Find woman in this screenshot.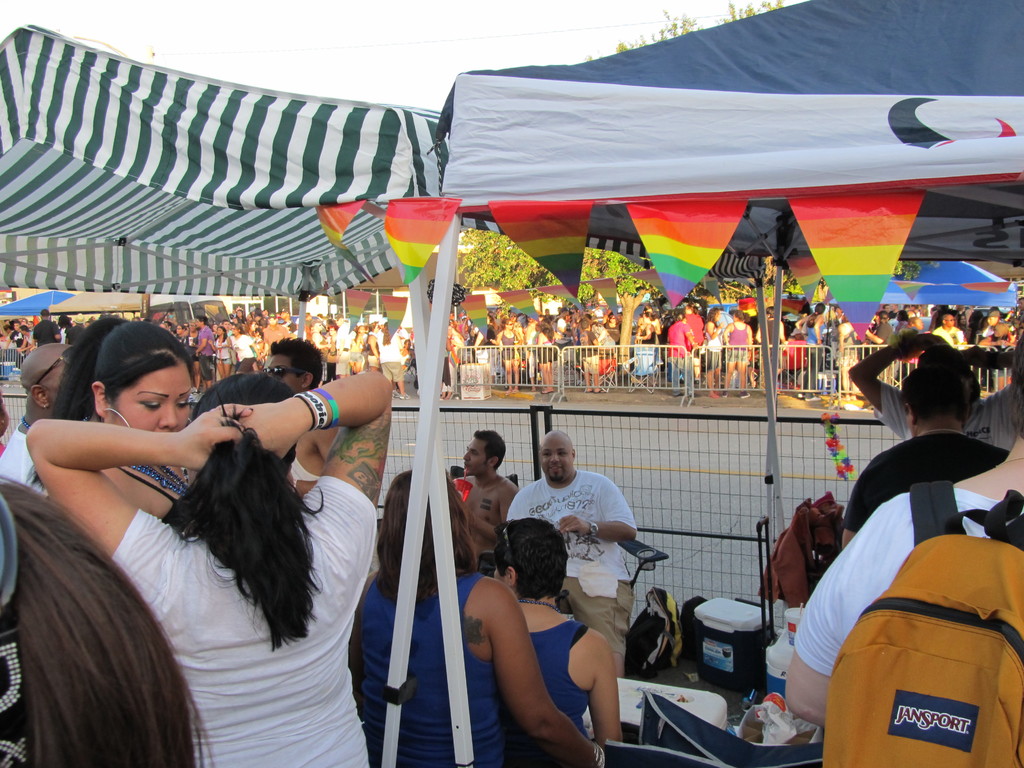
The bounding box for woman is [left=490, top=317, right=523, bottom=394].
